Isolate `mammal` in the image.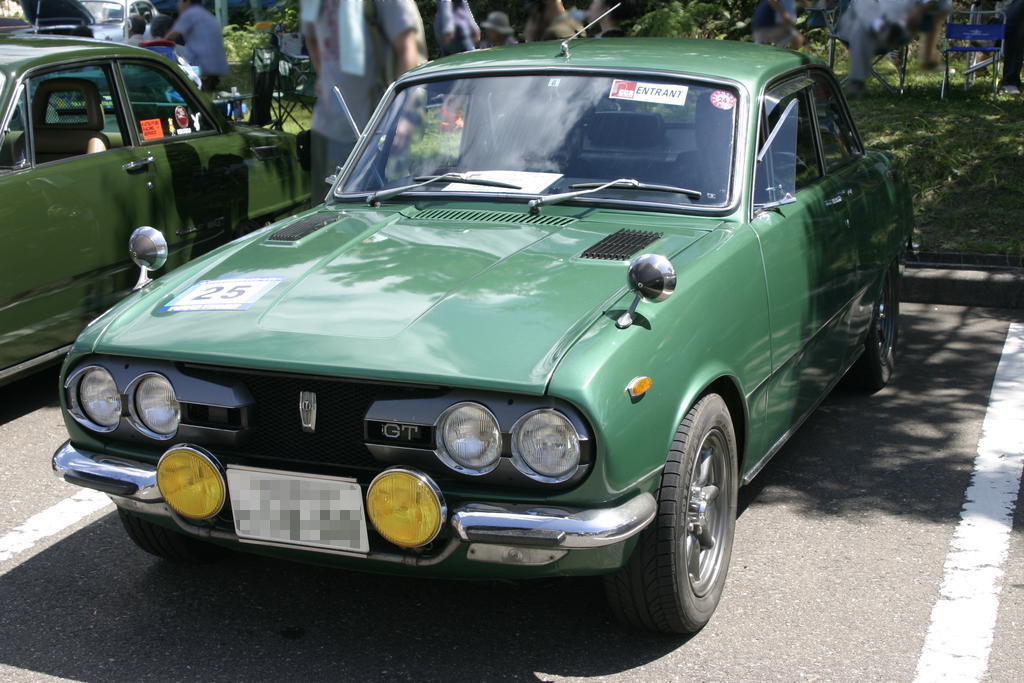
Isolated region: <bbox>485, 11, 520, 53</bbox>.
